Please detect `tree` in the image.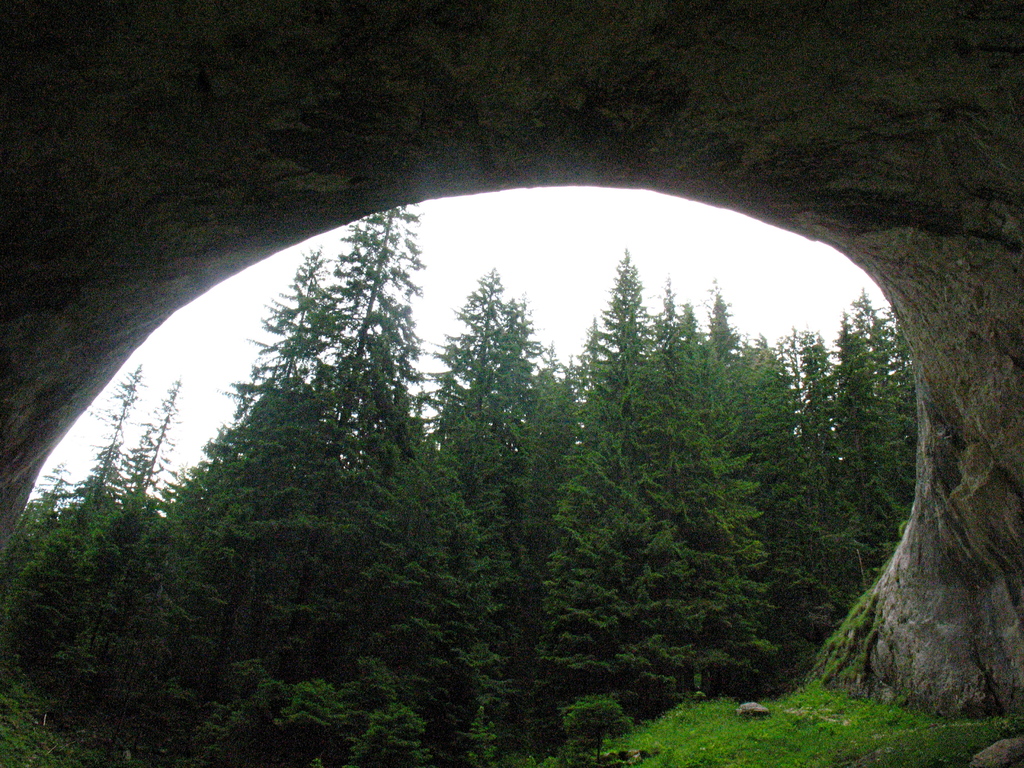
[202,186,467,642].
